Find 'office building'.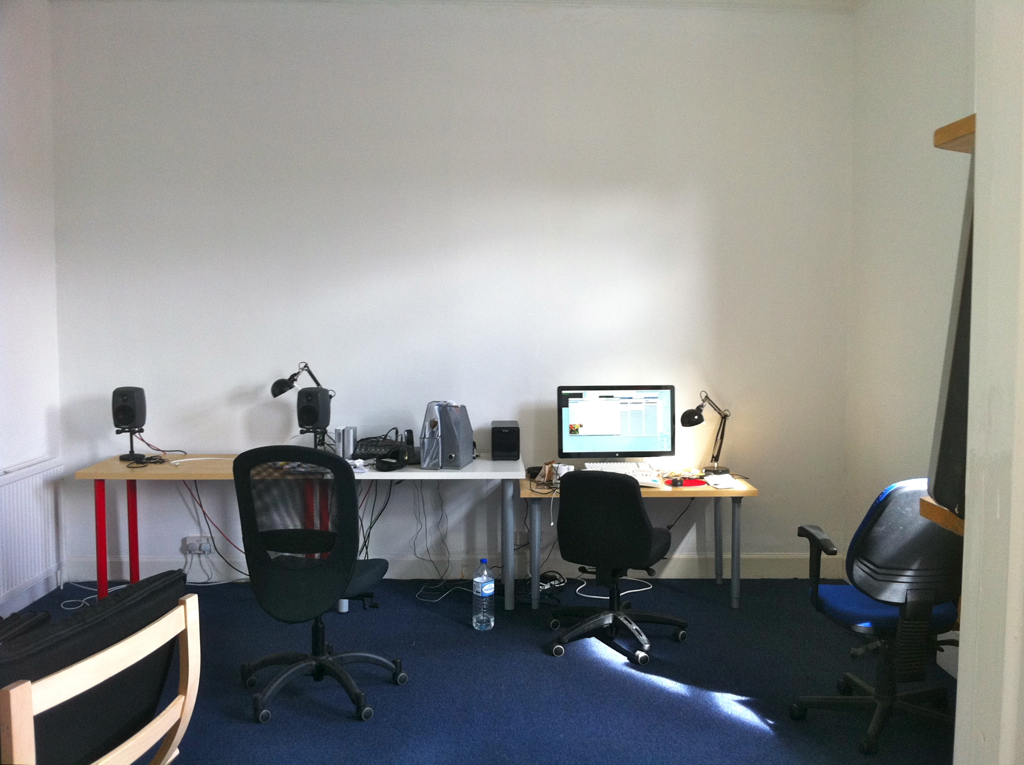
bbox=[0, 0, 1023, 764].
